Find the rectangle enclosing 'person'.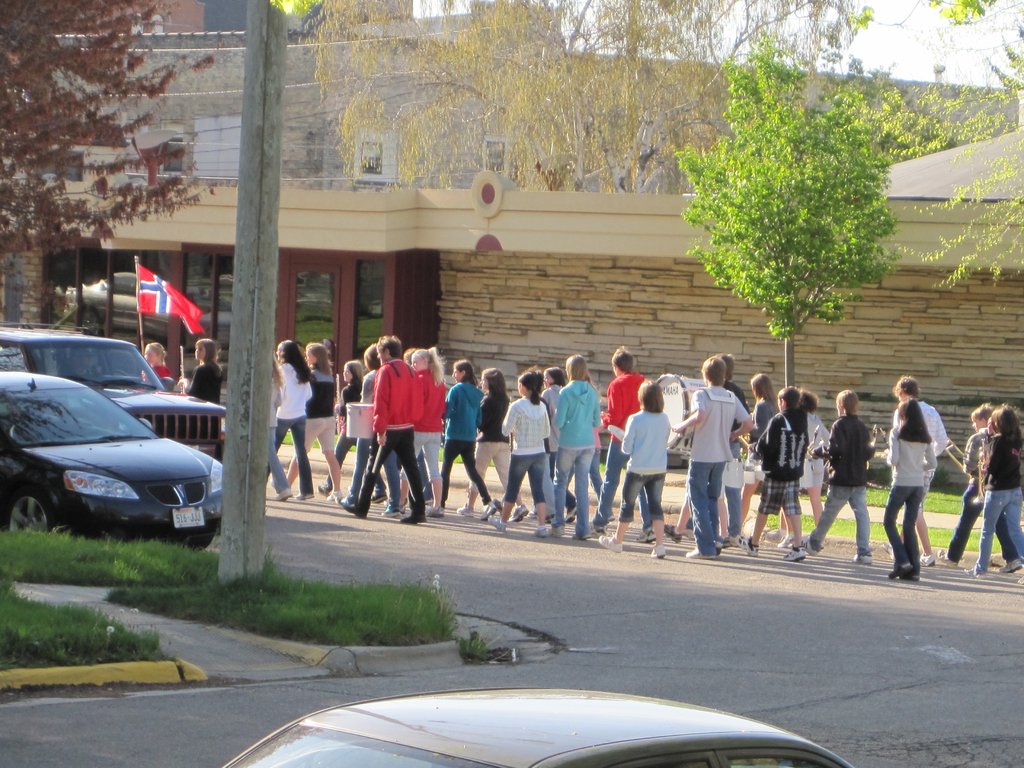
(left=596, top=380, right=683, bottom=563).
